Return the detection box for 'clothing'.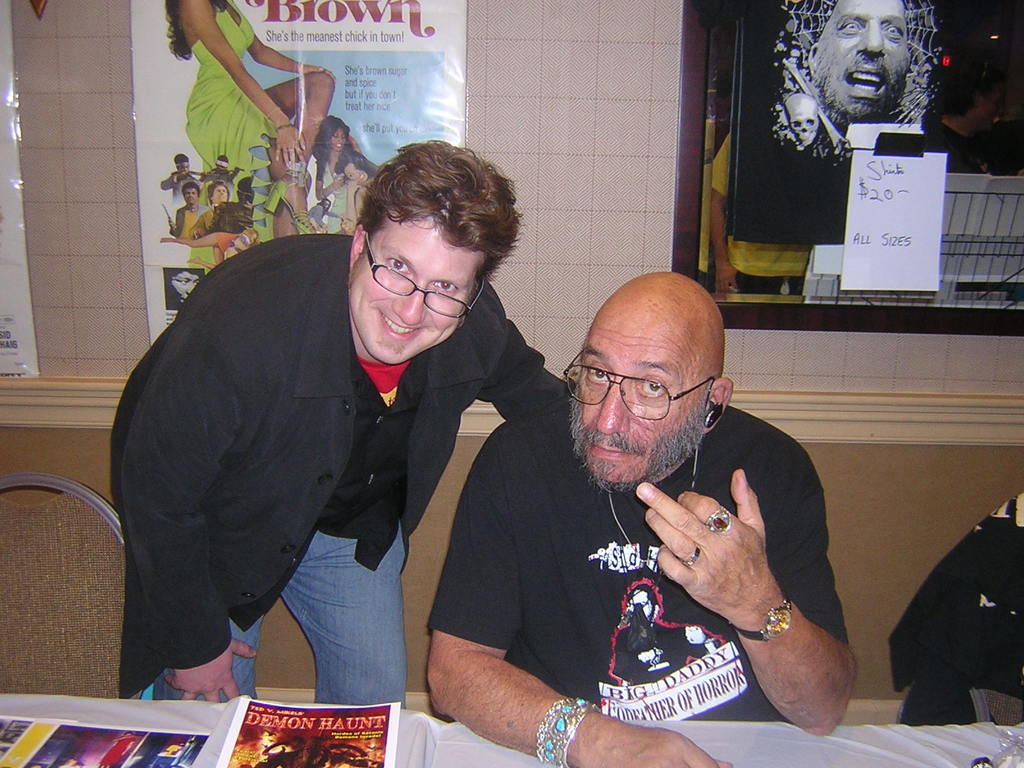
429:403:849:727.
